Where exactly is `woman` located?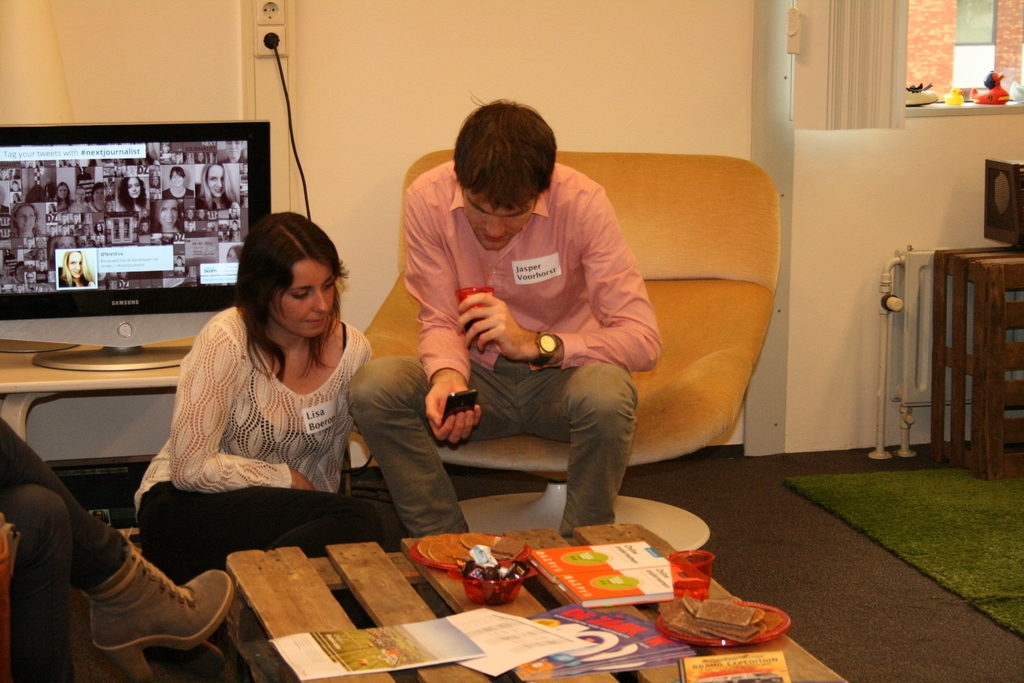
Its bounding box is (47,221,60,237).
